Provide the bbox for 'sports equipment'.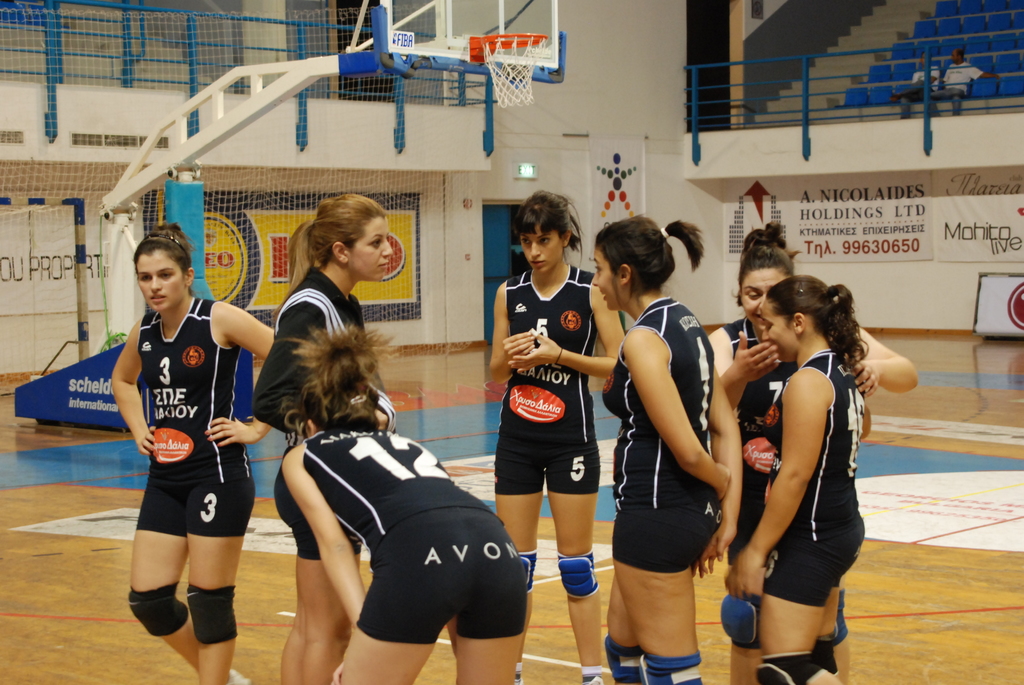
<box>602,638,640,684</box>.
